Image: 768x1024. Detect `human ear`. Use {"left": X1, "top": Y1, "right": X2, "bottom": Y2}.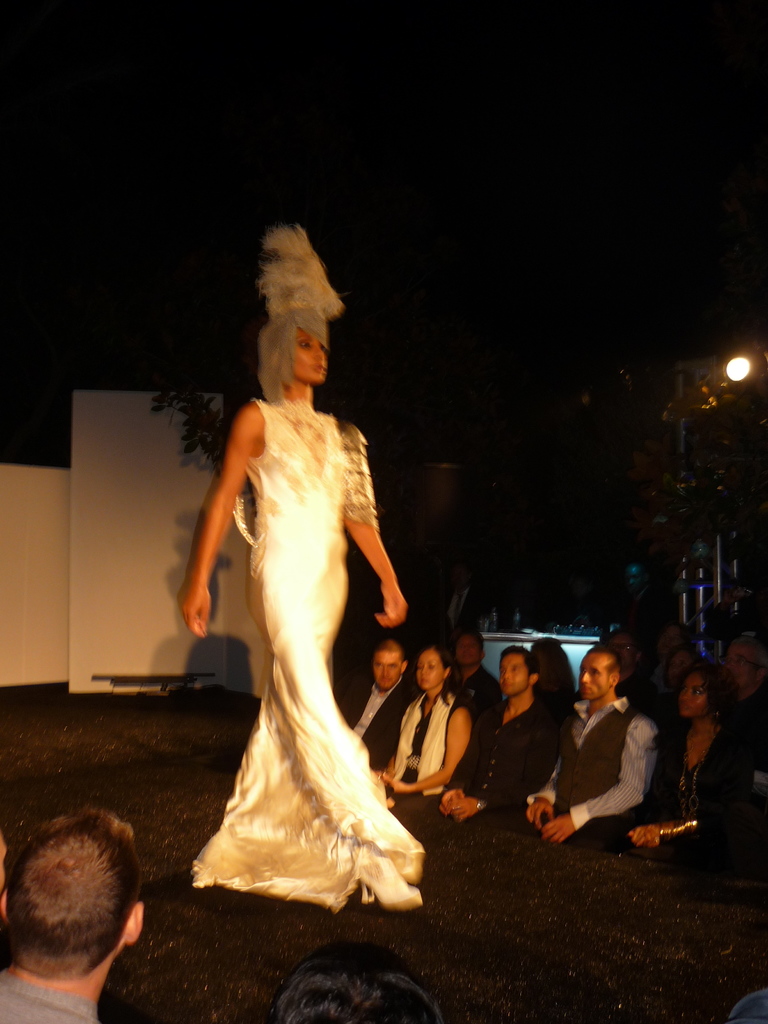
{"left": 130, "top": 903, "right": 142, "bottom": 947}.
